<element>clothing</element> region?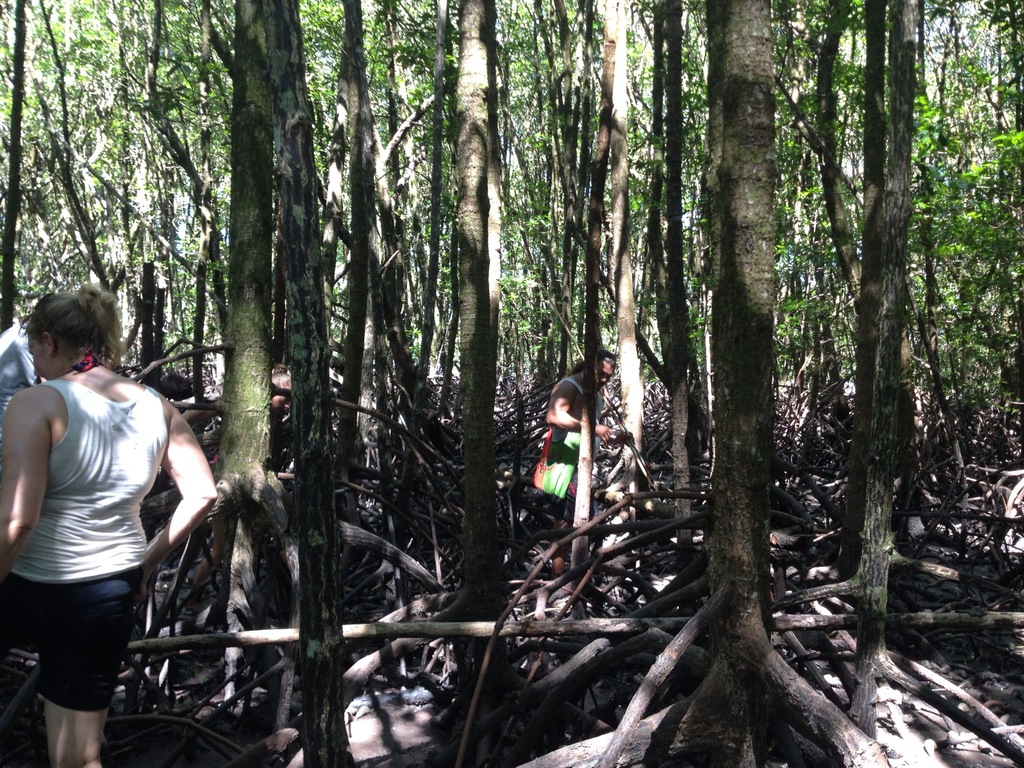
0/323/41/440
